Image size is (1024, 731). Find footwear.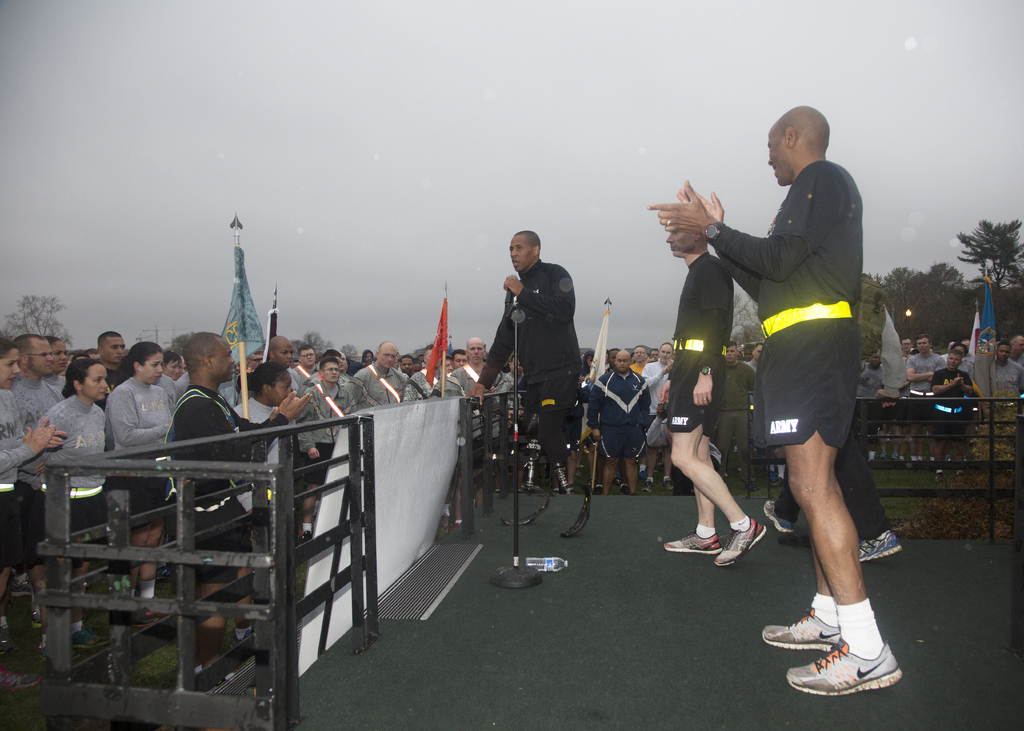
{"x1": 764, "y1": 608, "x2": 844, "y2": 650}.
